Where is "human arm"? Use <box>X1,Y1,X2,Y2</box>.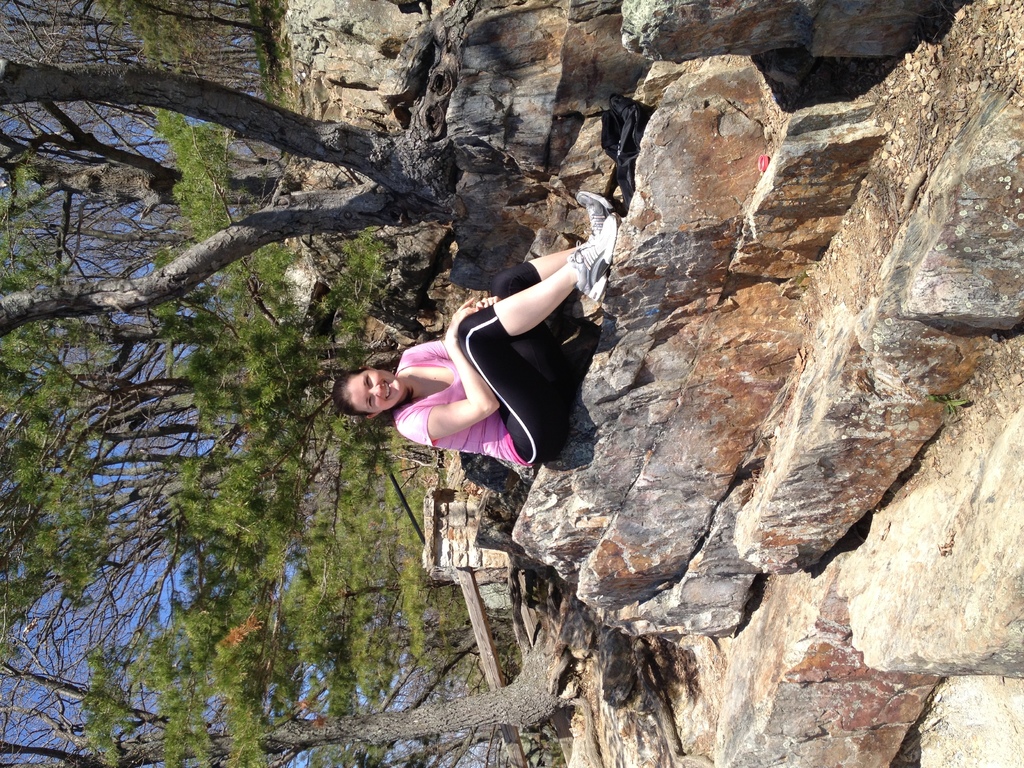
<box>392,294,501,444</box>.
